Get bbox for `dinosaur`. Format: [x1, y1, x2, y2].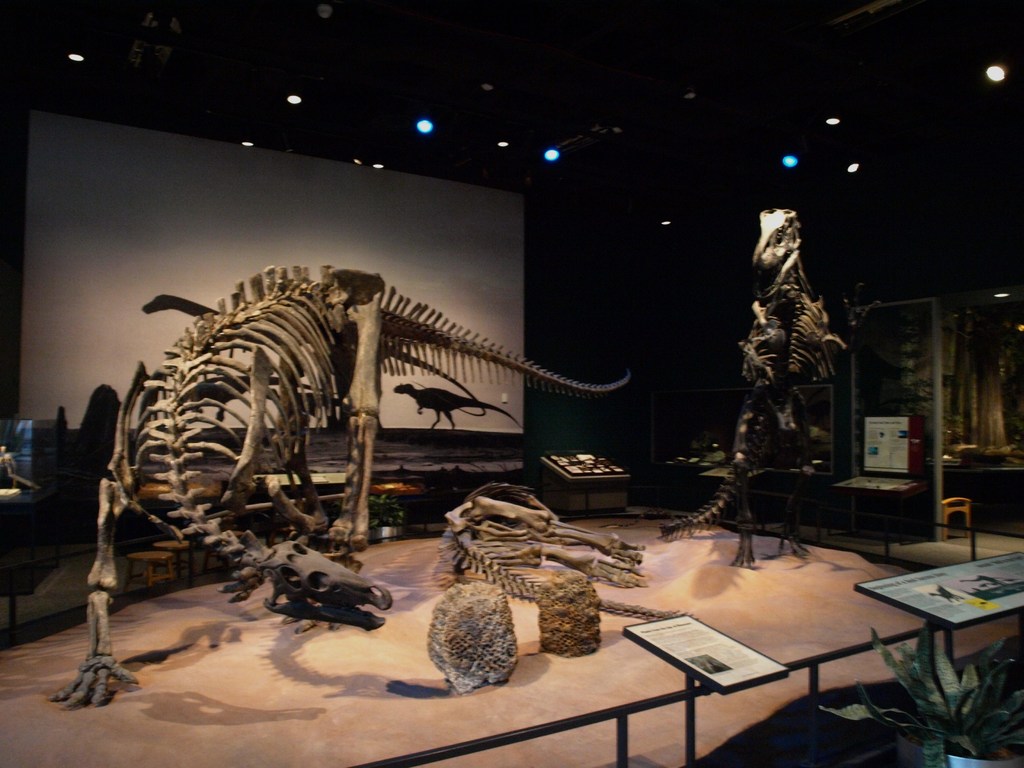
[435, 480, 707, 625].
